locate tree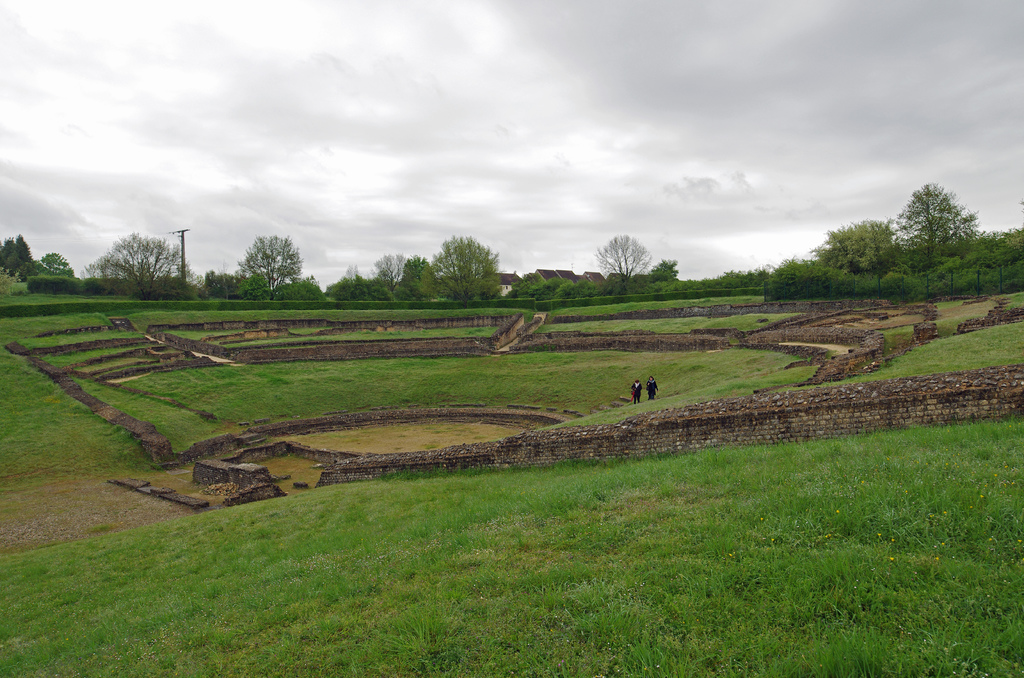
x1=9 y1=228 x2=34 y2=270
